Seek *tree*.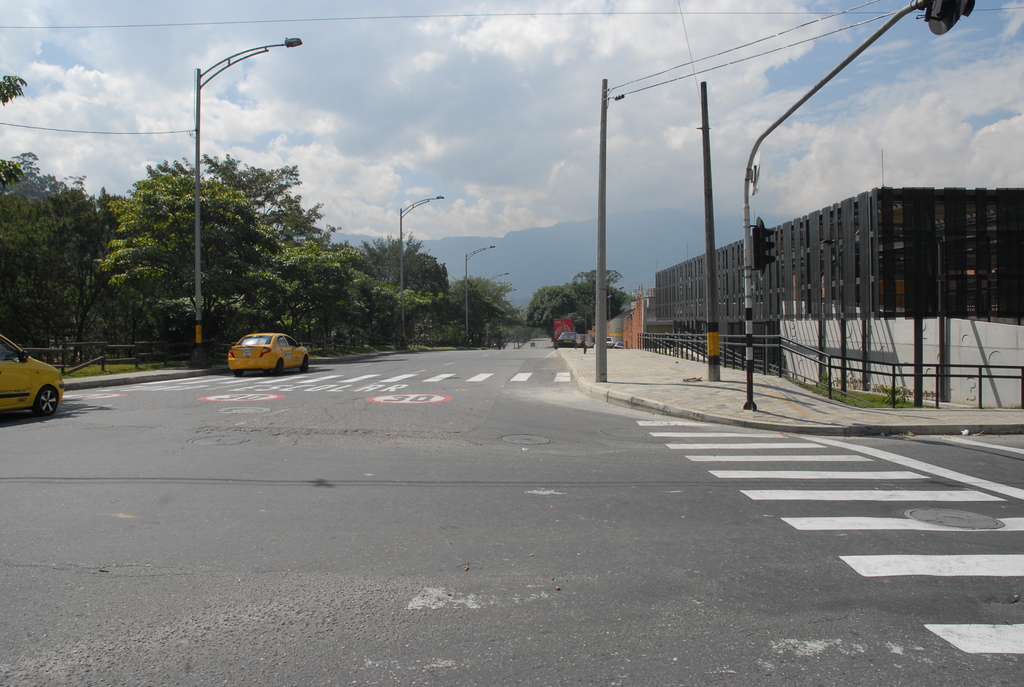
[left=346, top=230, right=455, bottom=343].
